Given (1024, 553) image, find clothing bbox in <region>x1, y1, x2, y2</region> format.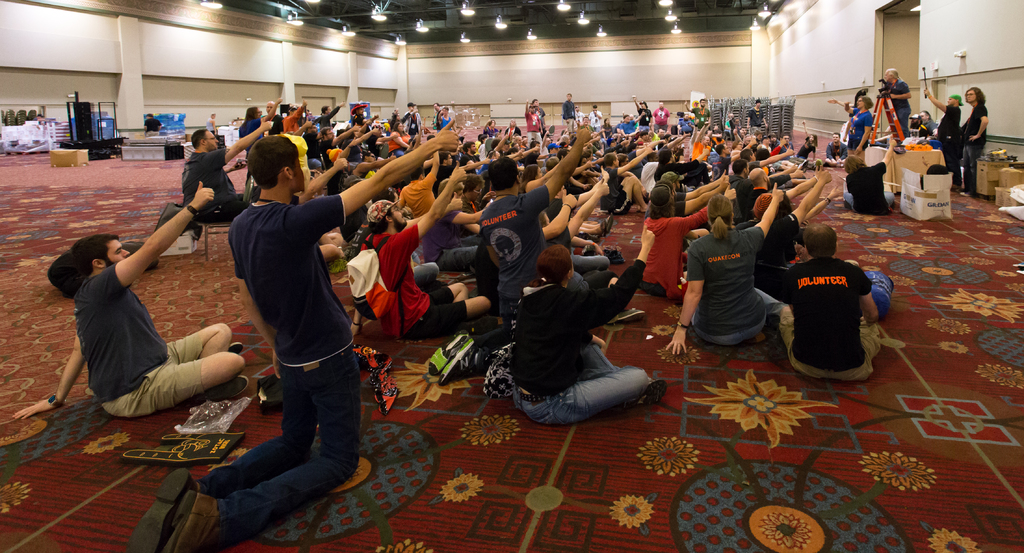
<region>683, 225, 772, 344</region>.
